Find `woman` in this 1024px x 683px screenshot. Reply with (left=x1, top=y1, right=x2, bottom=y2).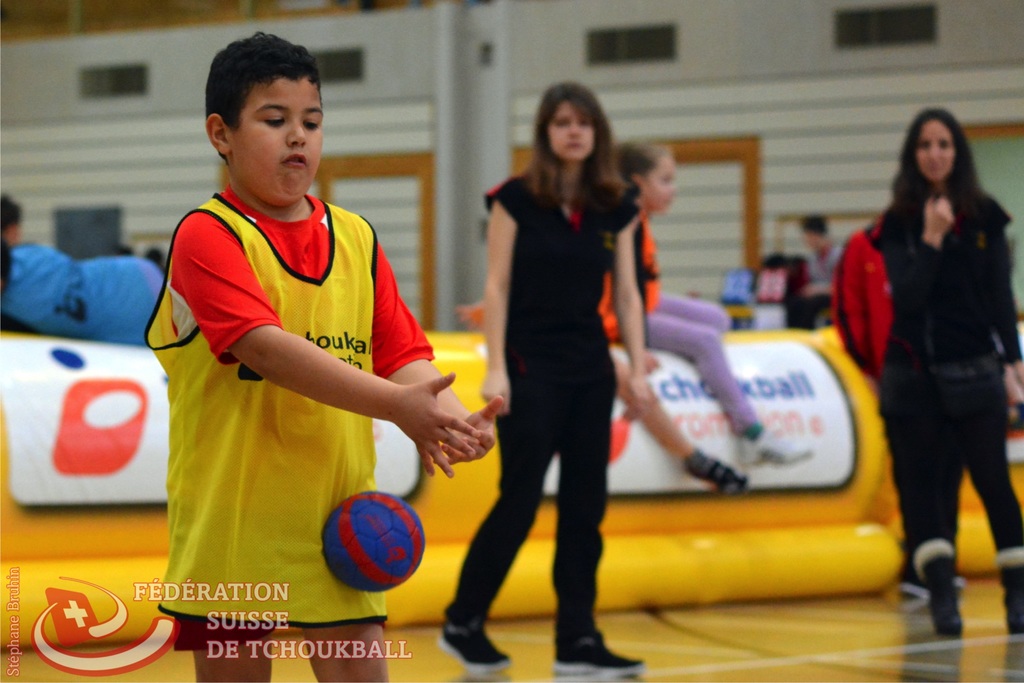
(left=433, top=83, right=660, bottom=676).
